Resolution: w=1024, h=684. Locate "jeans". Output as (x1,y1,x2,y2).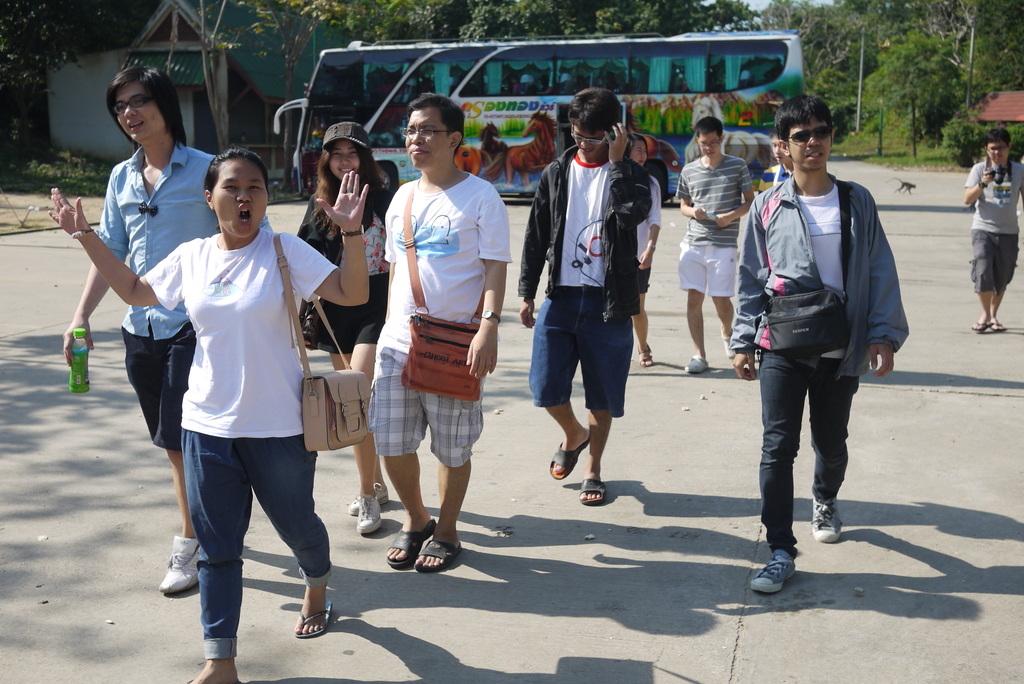
(179,431,330,658).
